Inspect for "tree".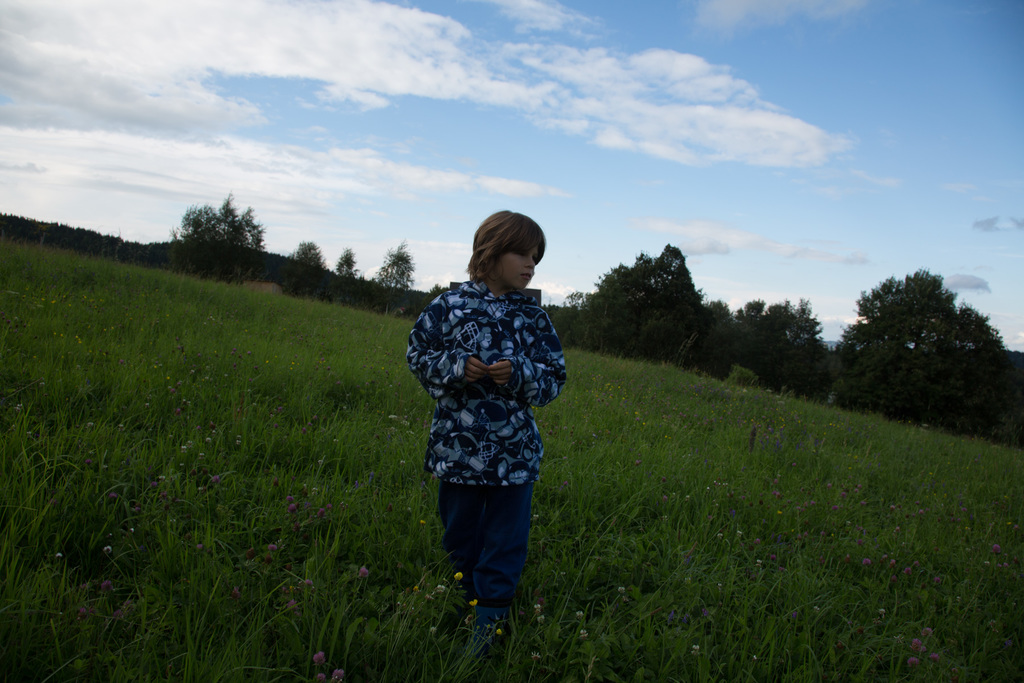
Inspection: bbox=(816, 258, 1023, 447).
